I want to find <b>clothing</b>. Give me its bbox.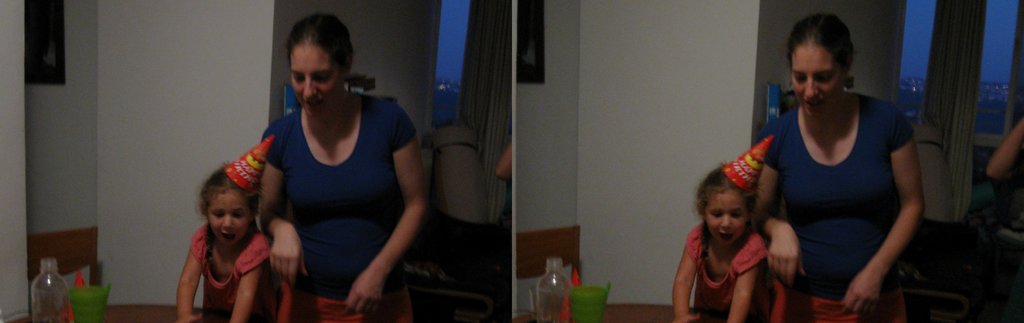
[x1=676, y1=225, x2=799, y2=322].
